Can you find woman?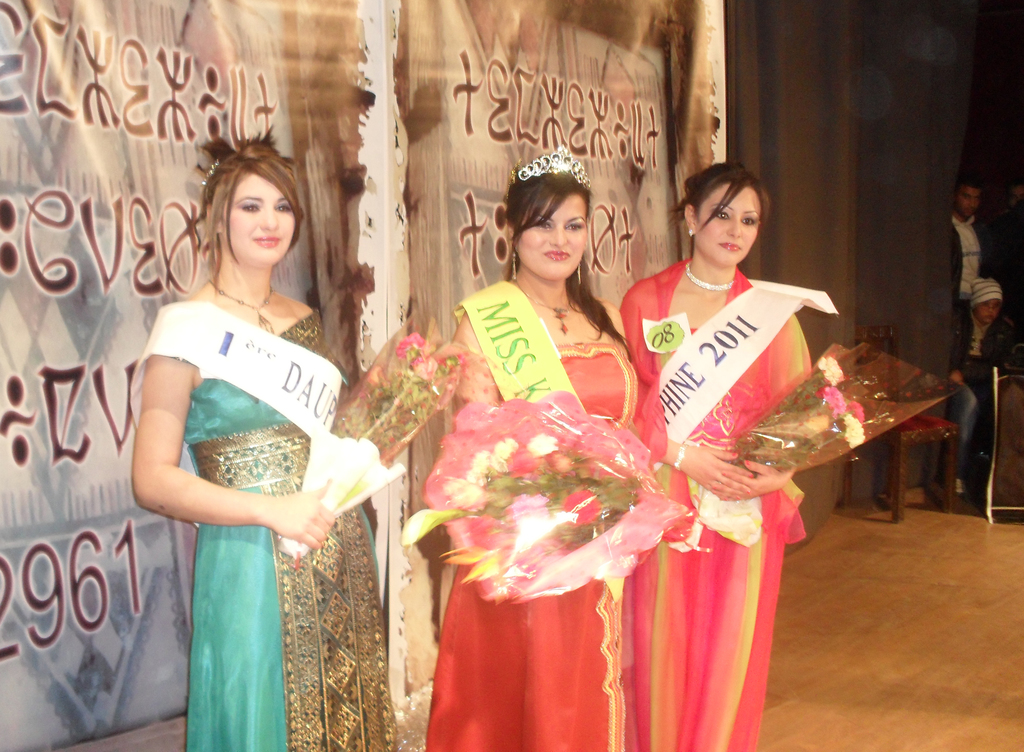
Yes, bounding box: crop(444, 147, 660, 668).
